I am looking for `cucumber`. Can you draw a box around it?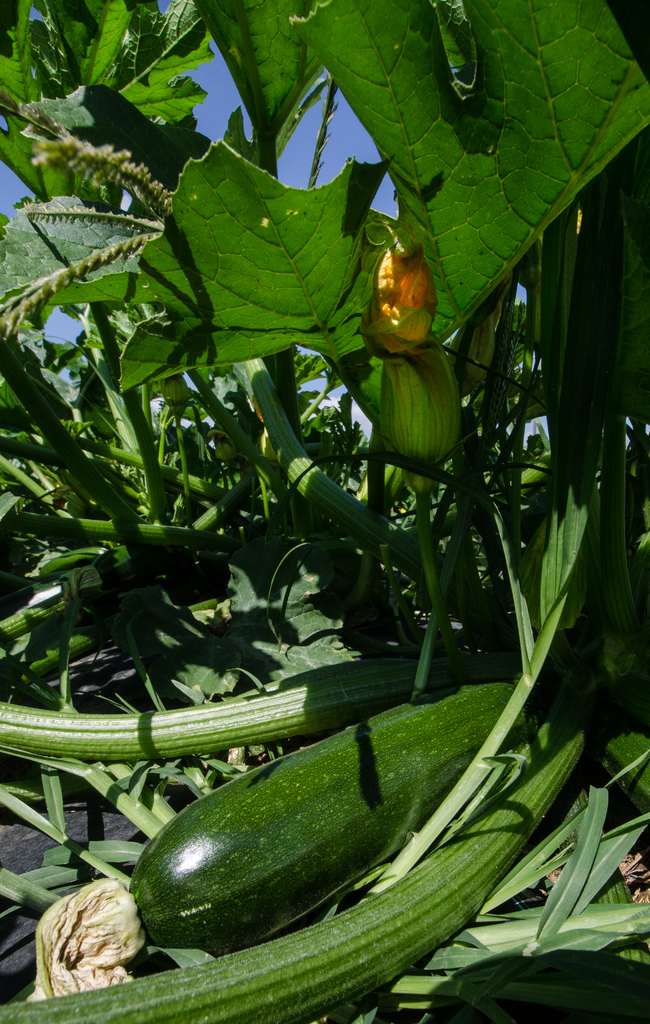
Sure, the bounding box is region(142, 722, 445, 941).
